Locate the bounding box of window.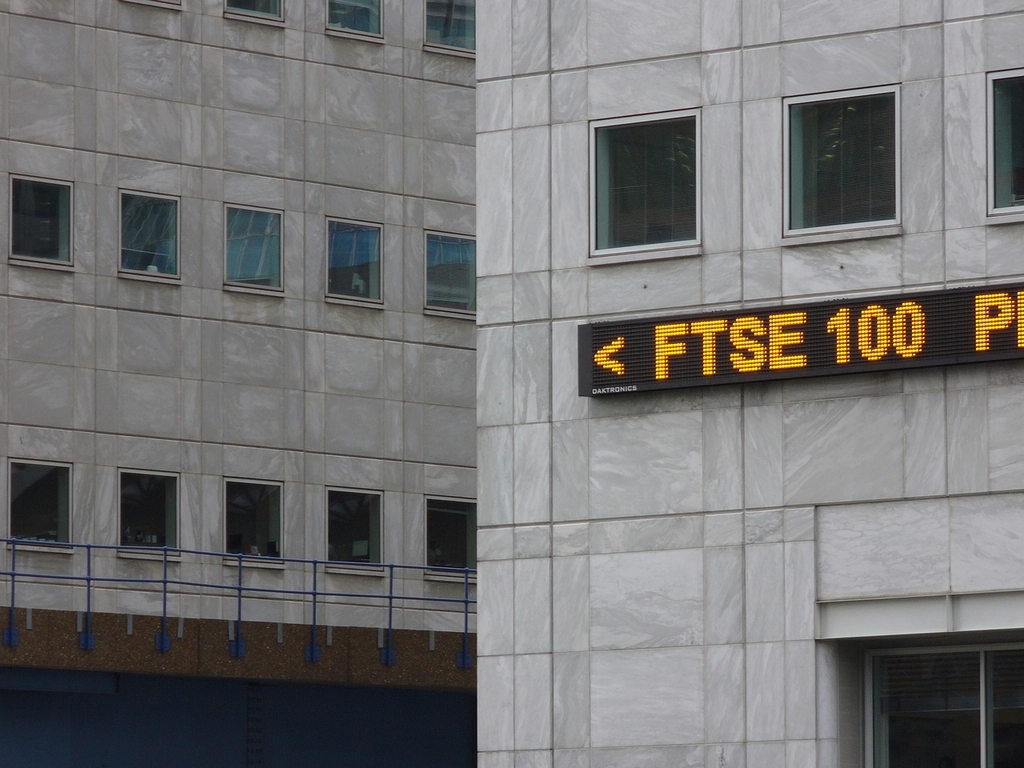
Bounding box: box=[986, 70, 1022, 213].
